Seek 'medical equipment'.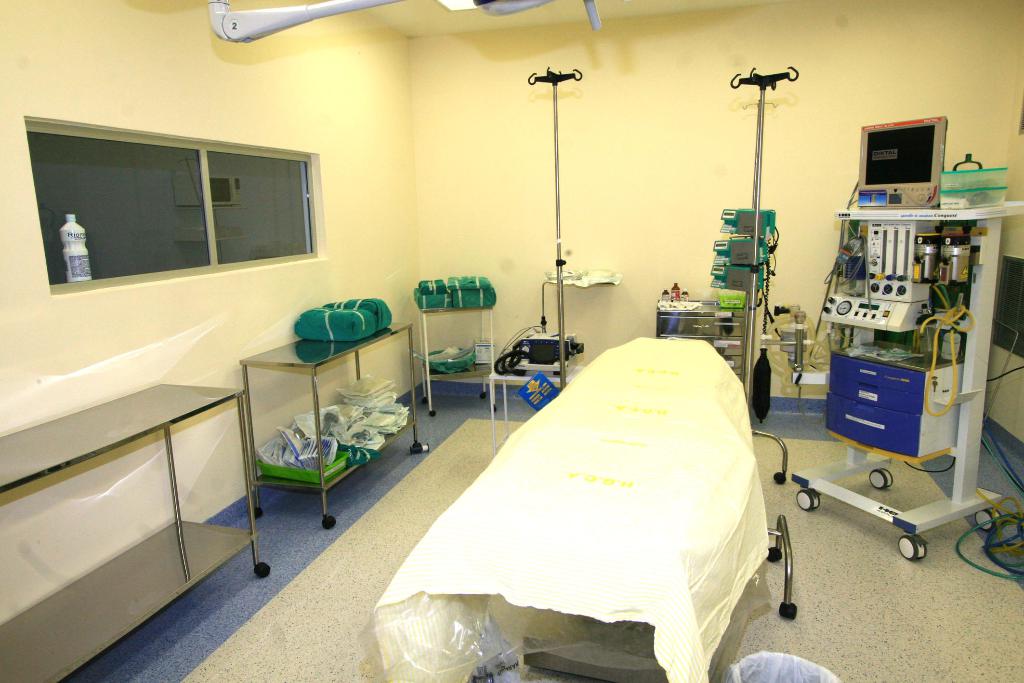
{"left": 488, "top": 360, "right": 582, "bottom": 460}.
